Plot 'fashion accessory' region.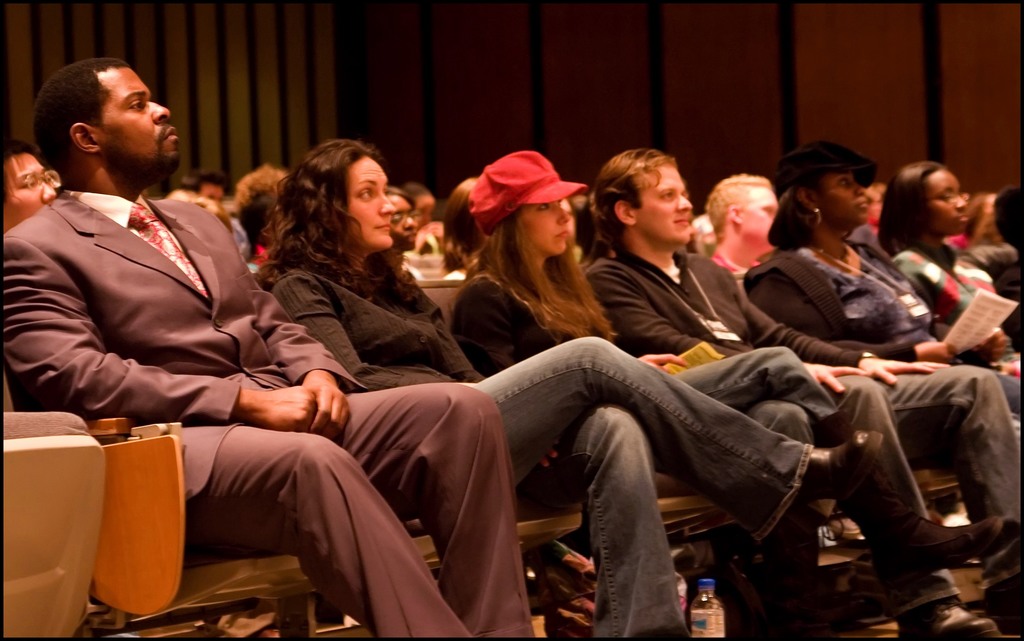
Plotted at {"left": 893, "top": 517, "right": 1020, "bottom": 583}.
